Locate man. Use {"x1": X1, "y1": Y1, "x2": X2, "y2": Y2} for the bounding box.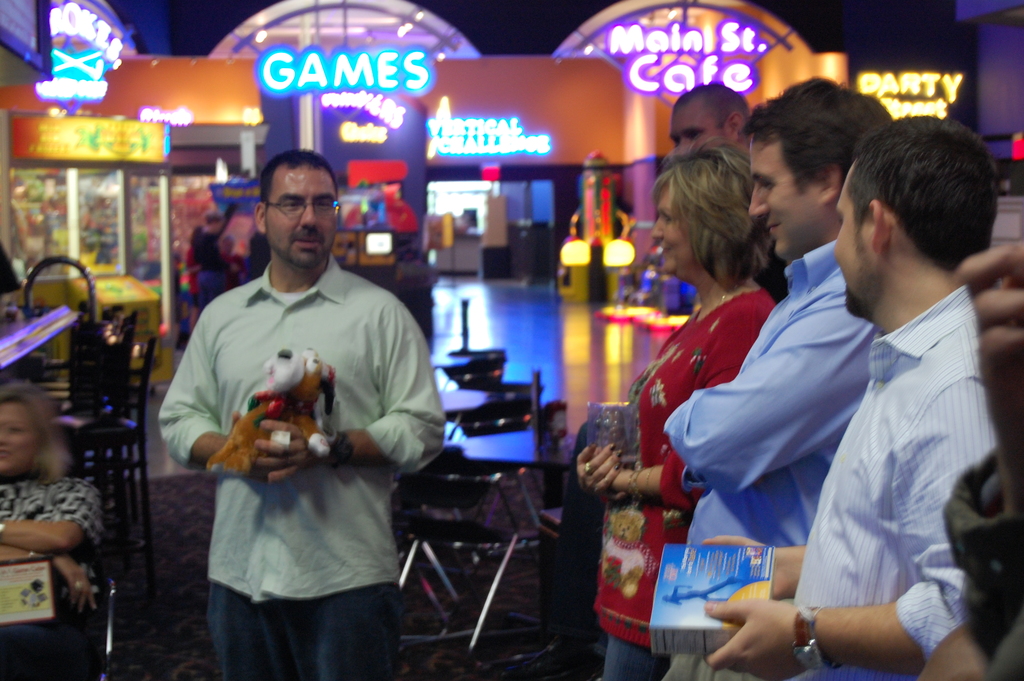
{"x1": 161, "y1": 149, "x2": 454, "y2": 680}.
